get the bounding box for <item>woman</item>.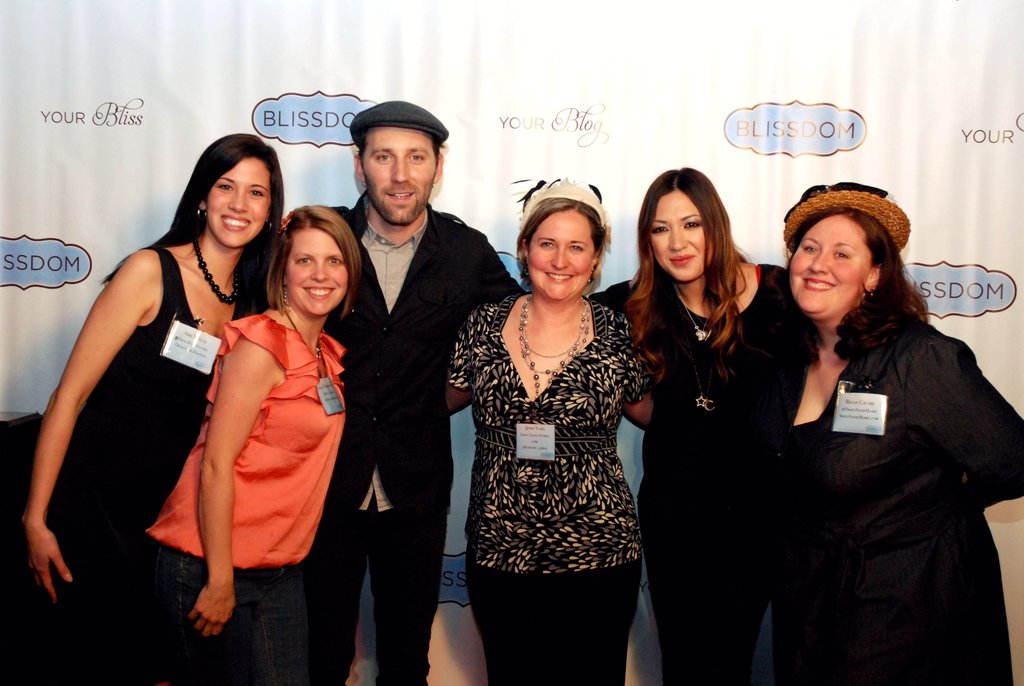
BBox(780, 185, 1023, 685).
